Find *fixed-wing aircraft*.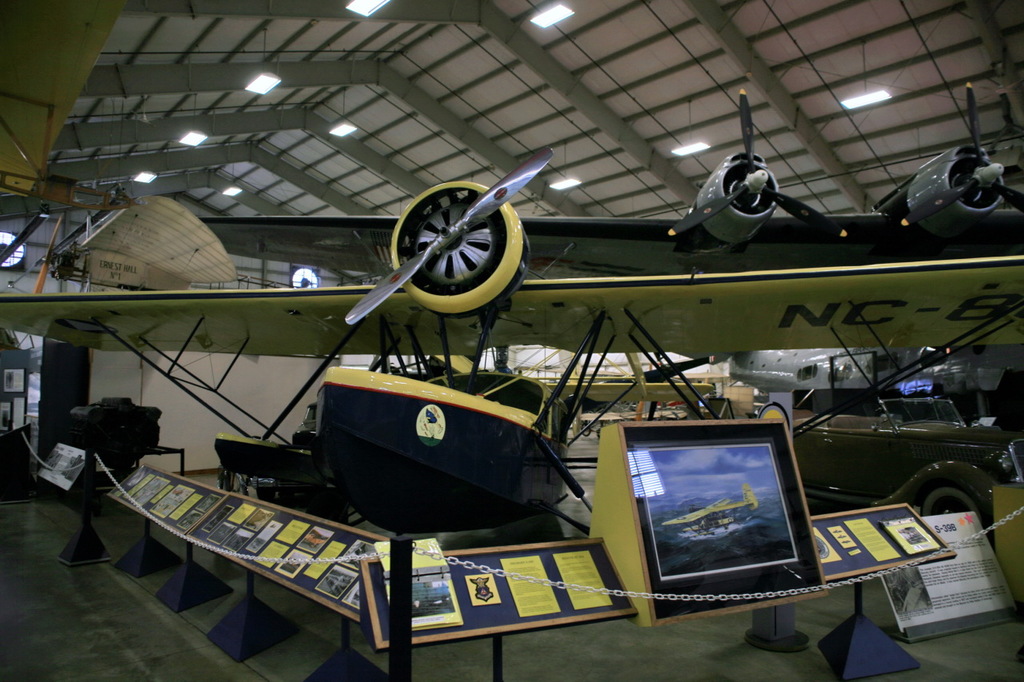
[0,83,1023,530].
